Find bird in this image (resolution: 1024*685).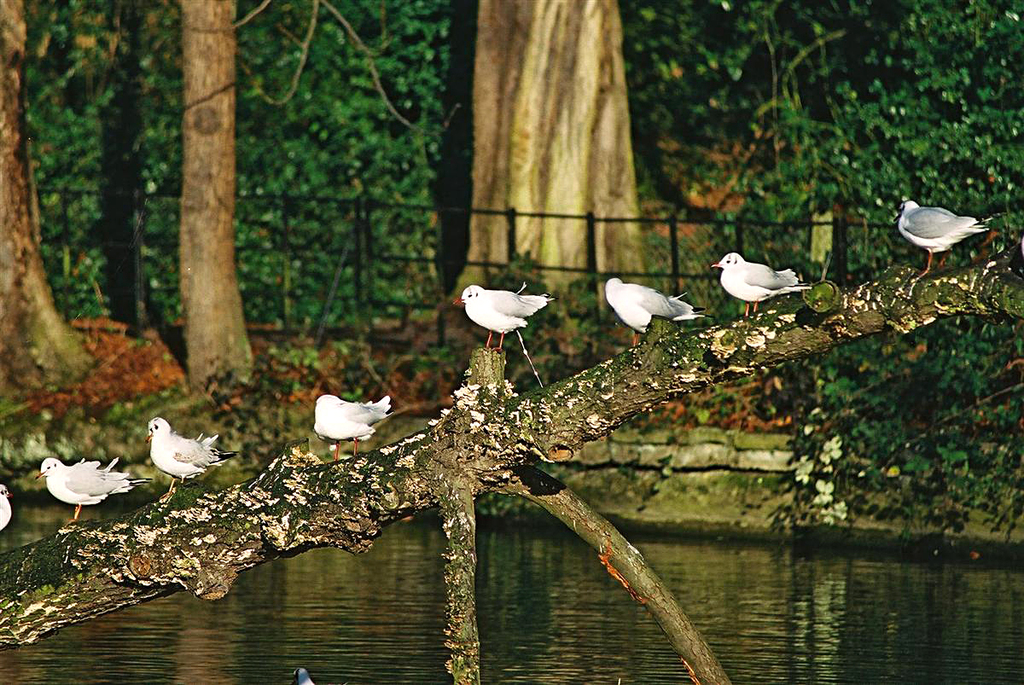
x1=0 y1=481 x2=14 y2=539.
